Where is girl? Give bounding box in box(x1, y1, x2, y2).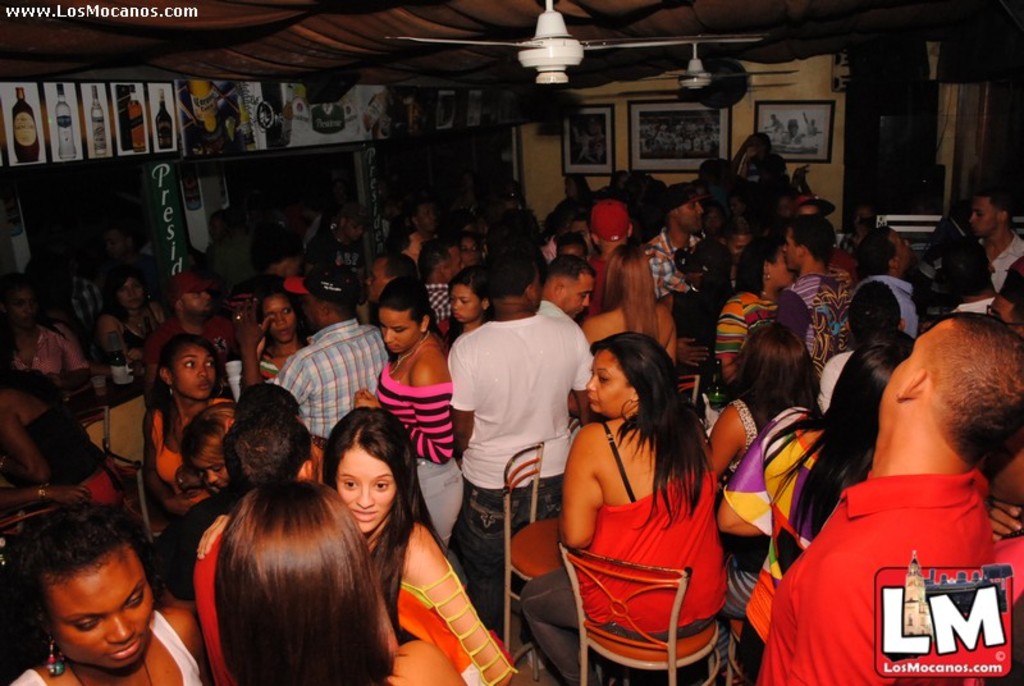
box(458, 230, 488, 282).
